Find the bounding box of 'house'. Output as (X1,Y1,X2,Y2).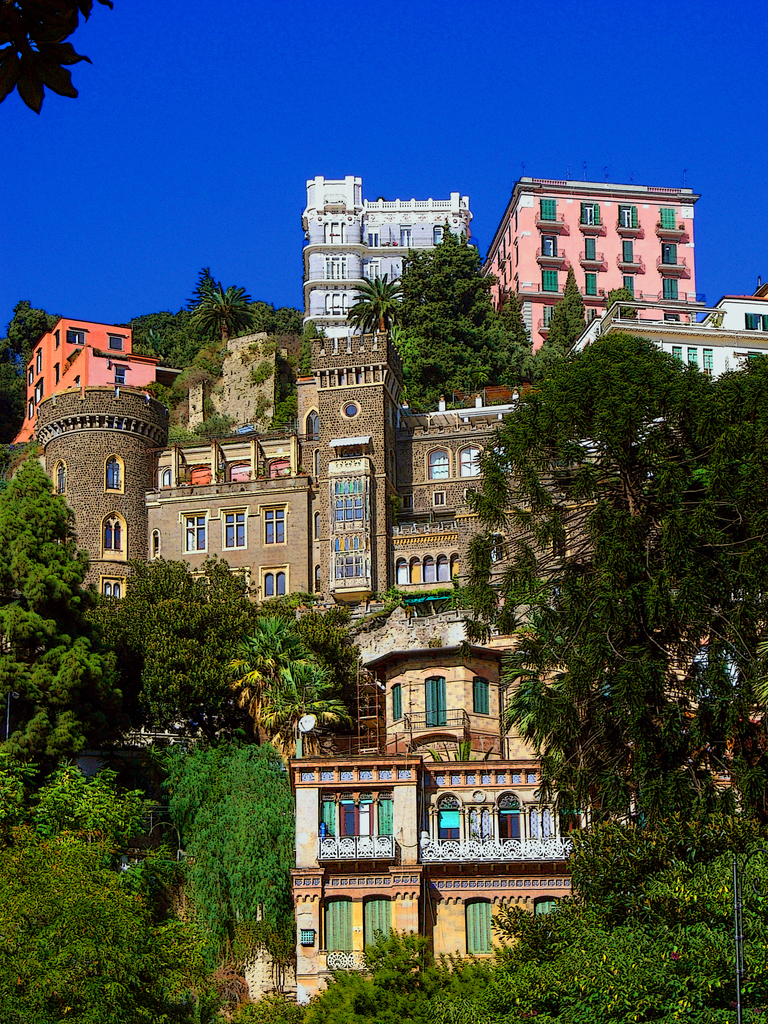
(142,433,326,659).
